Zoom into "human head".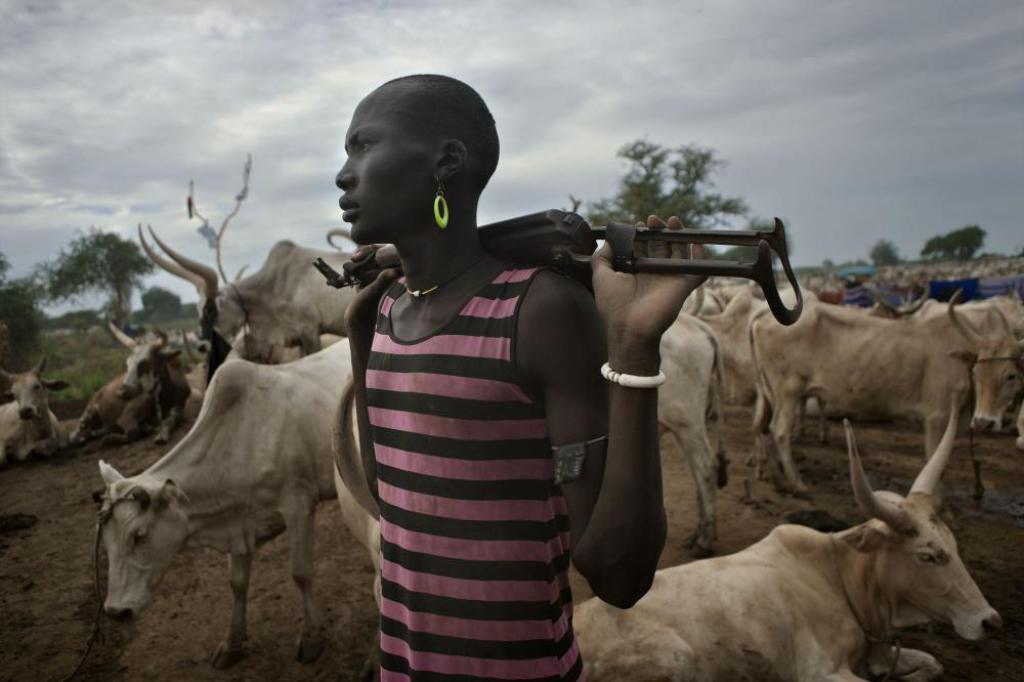
Zoom target: bbox(317, 74, 506, 235).
